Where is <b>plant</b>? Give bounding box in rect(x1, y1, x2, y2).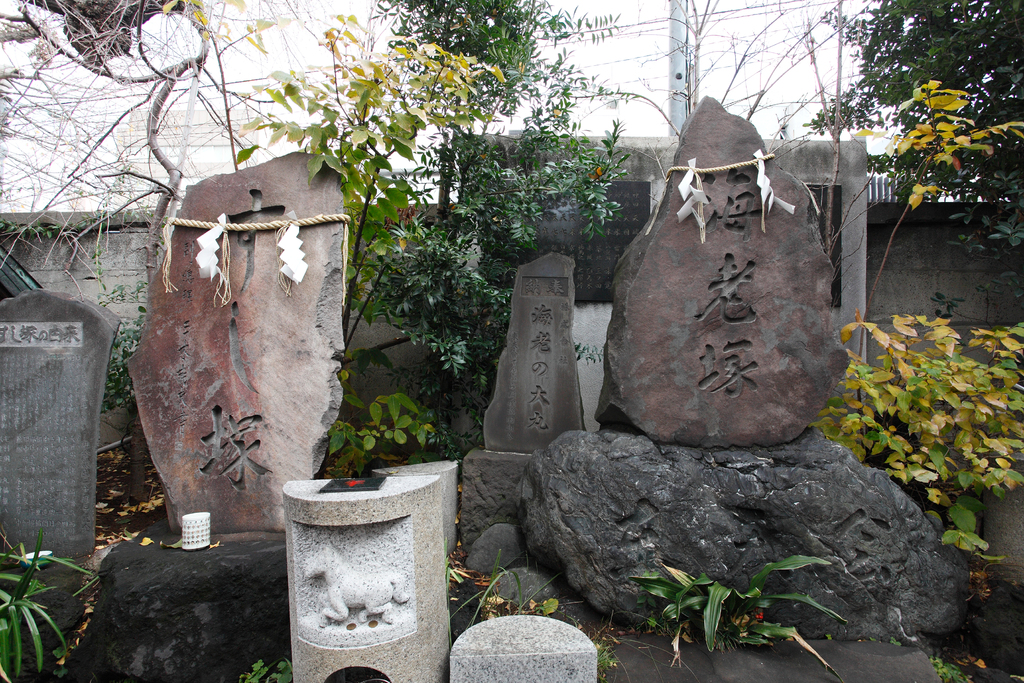
rect(935, 659, 966, 682).
